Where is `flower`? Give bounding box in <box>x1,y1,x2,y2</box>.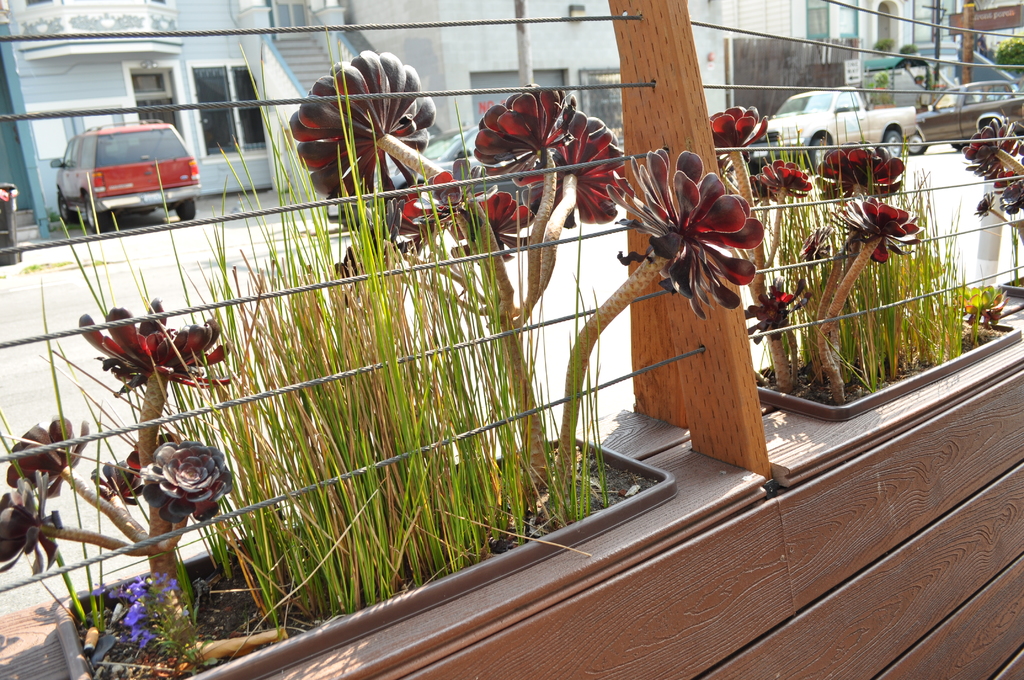
<box>90,449,154,506</box>.
